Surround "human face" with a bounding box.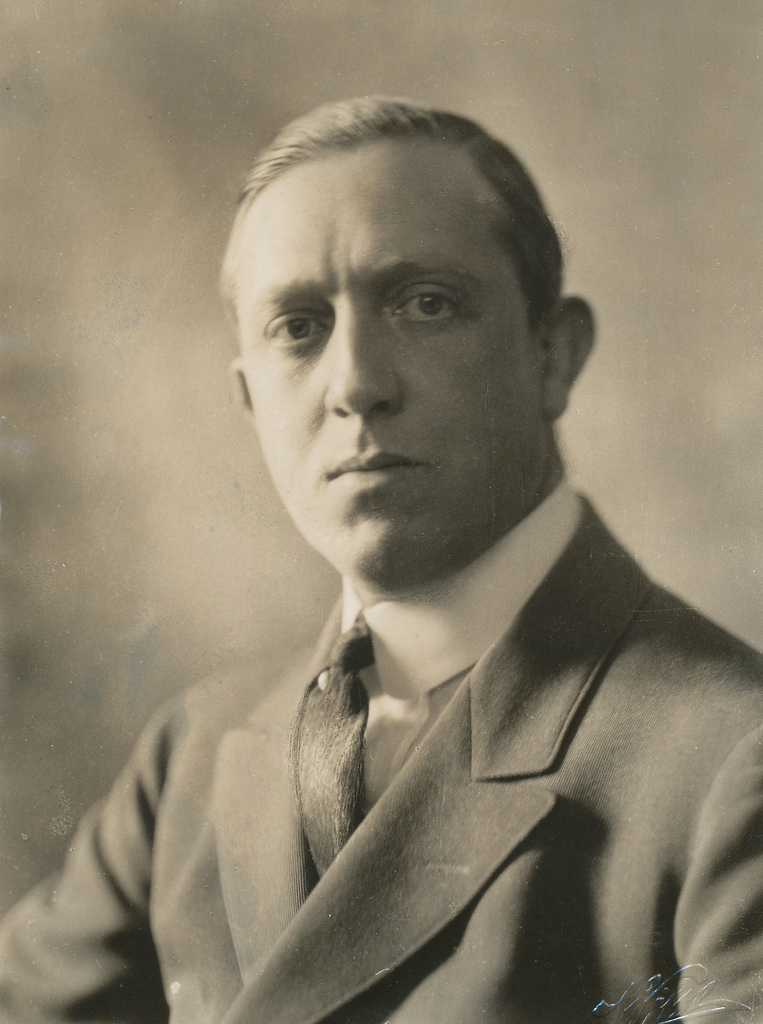
box(222, 136, 567, 591).
